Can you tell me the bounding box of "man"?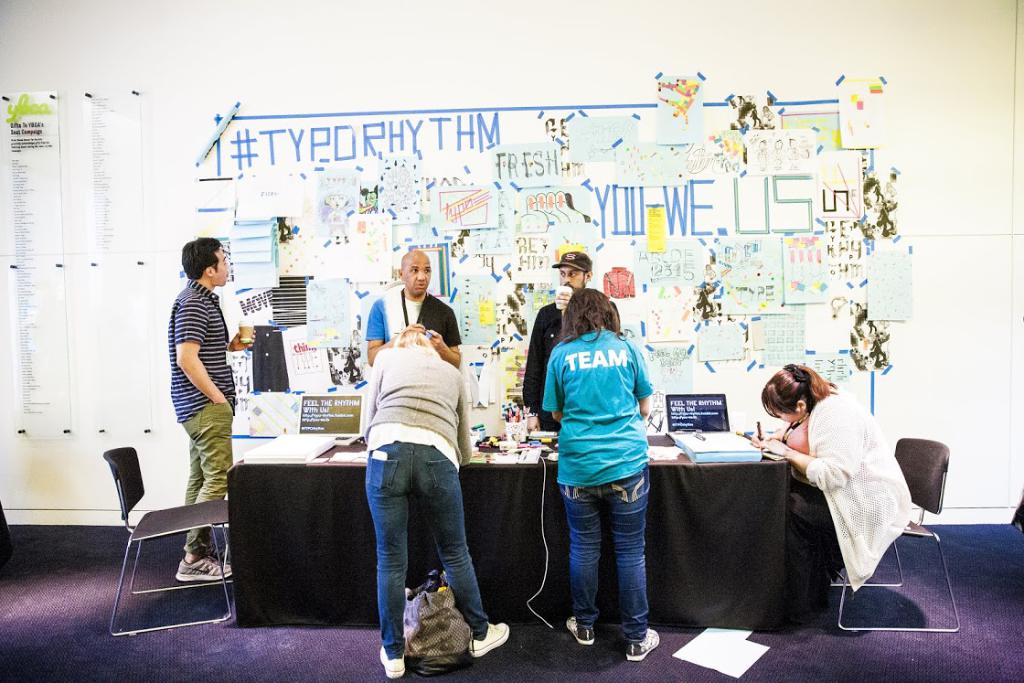
detection(365, 251, 462, 368).
